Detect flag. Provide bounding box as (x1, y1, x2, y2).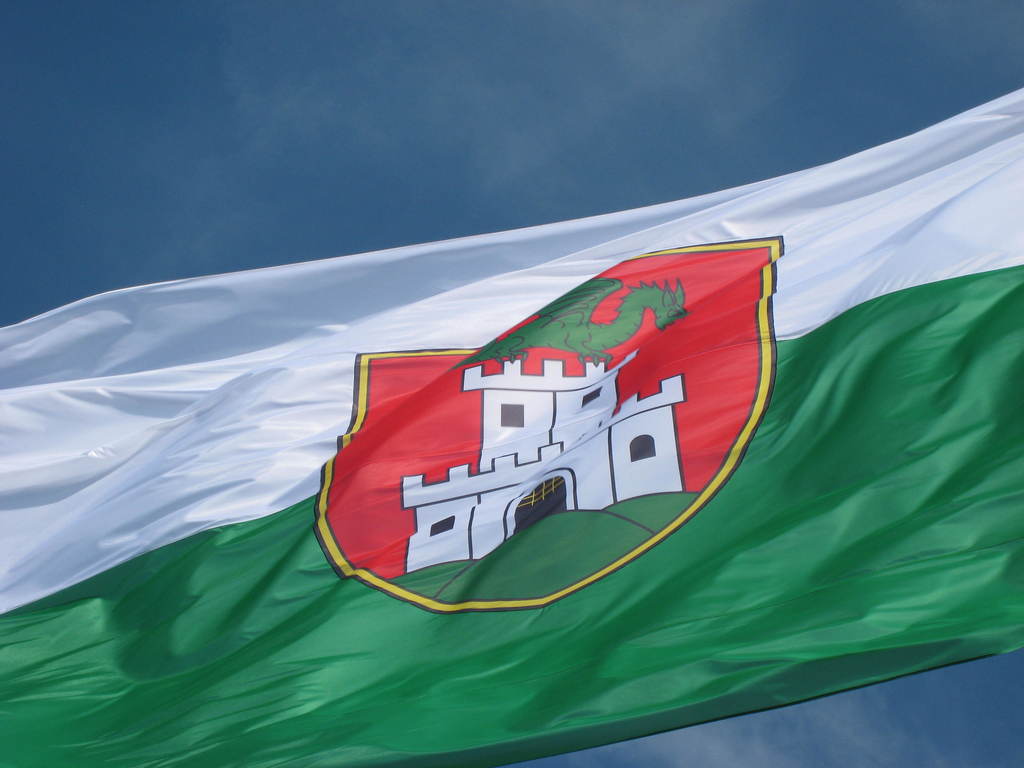
(58, 97, 989, 749).
